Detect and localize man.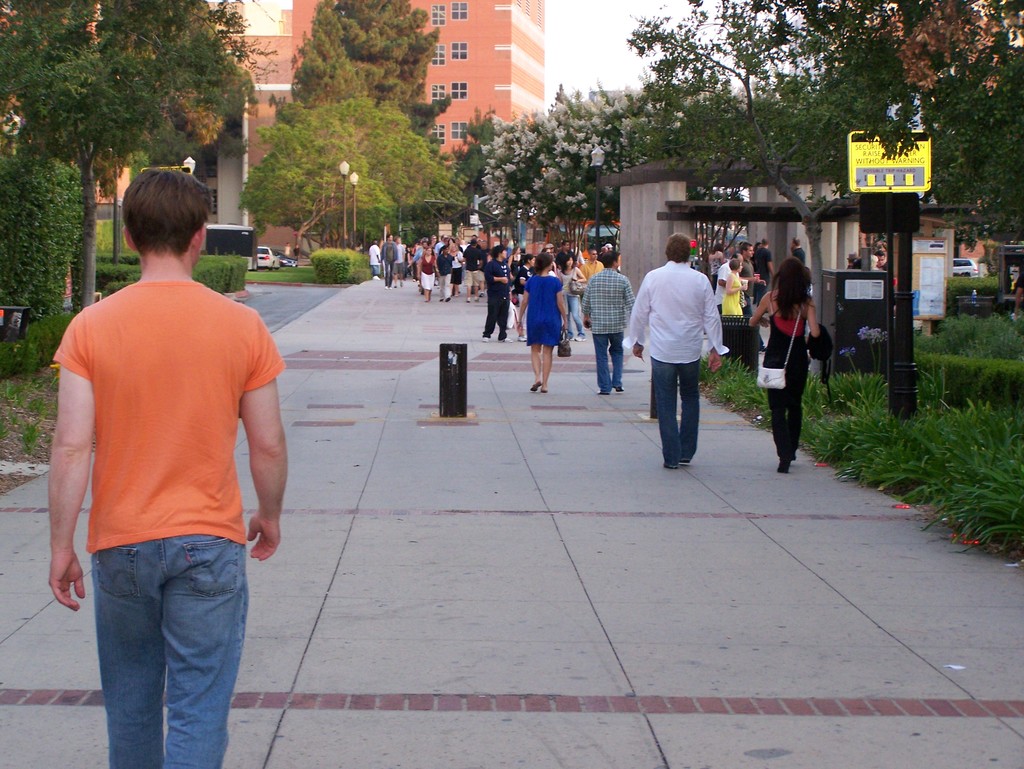
Localized at (378, 228, 395, 292).
